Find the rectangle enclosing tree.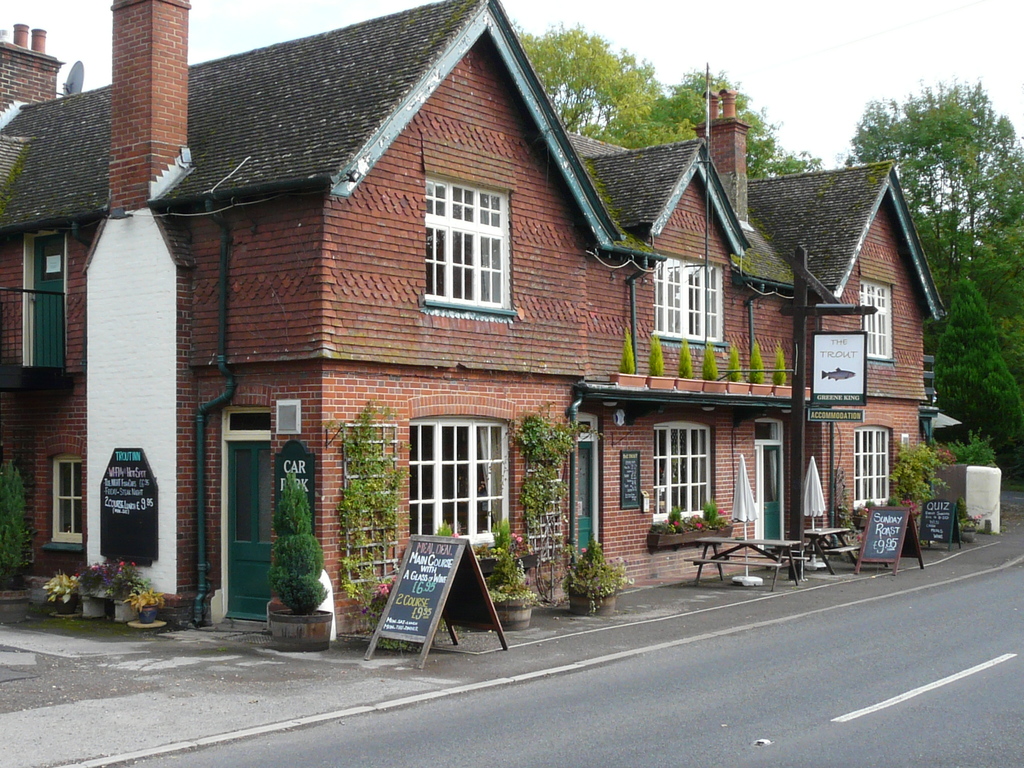
x1=892, y1=61, x2=1012, y2=289.
